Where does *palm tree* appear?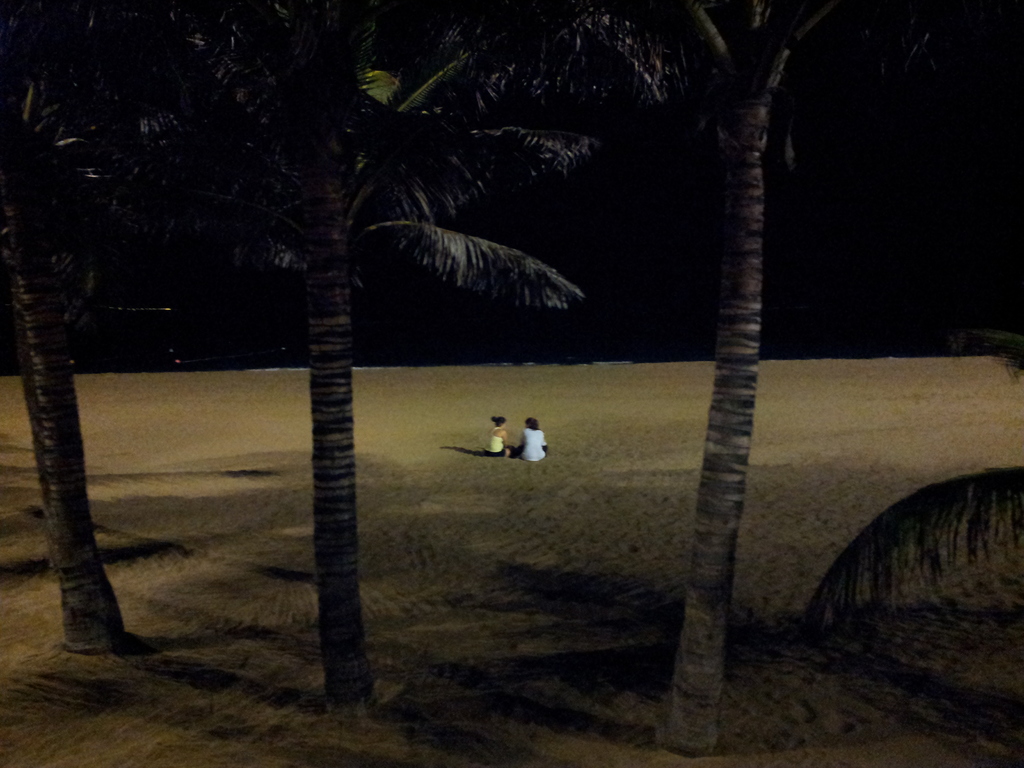
Appears at [left=156, top=11, right=694, bottom=699].
